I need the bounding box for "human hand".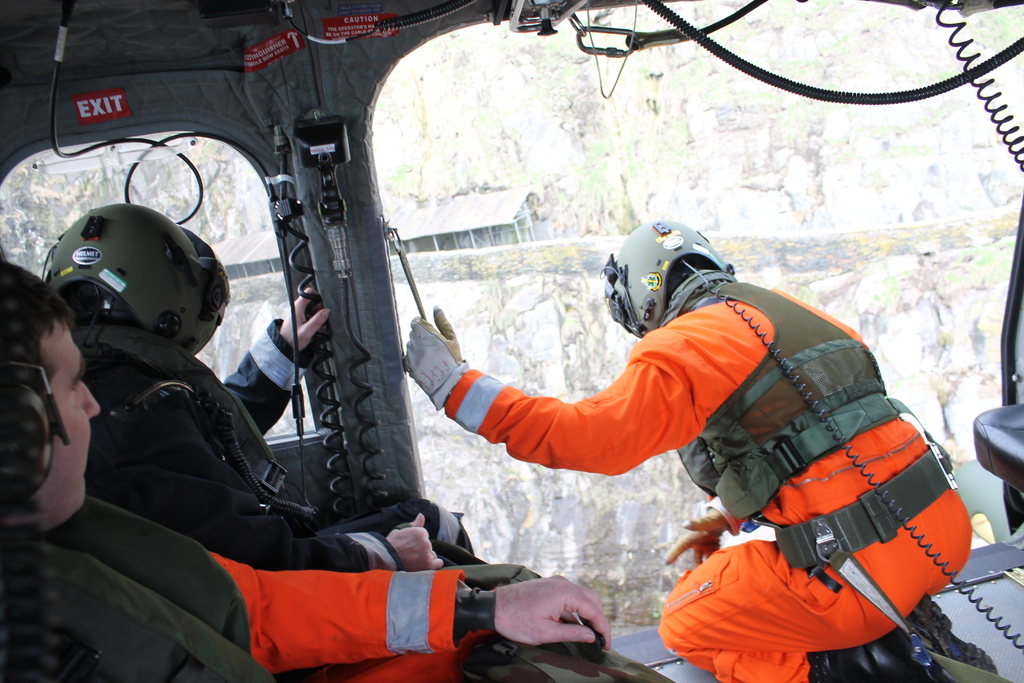
Here it is: 281 286 333 352.
